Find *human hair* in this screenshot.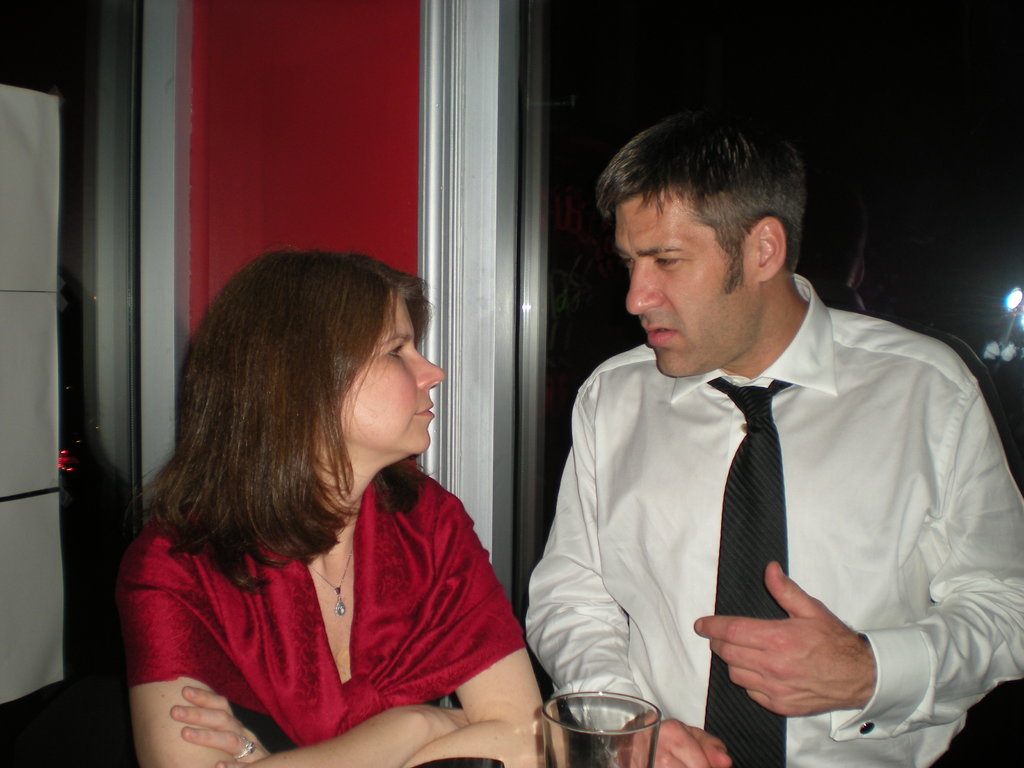
The bounding box for *human hair* is pyautogui.locateOnScreen(595, 104, 807, 292).
